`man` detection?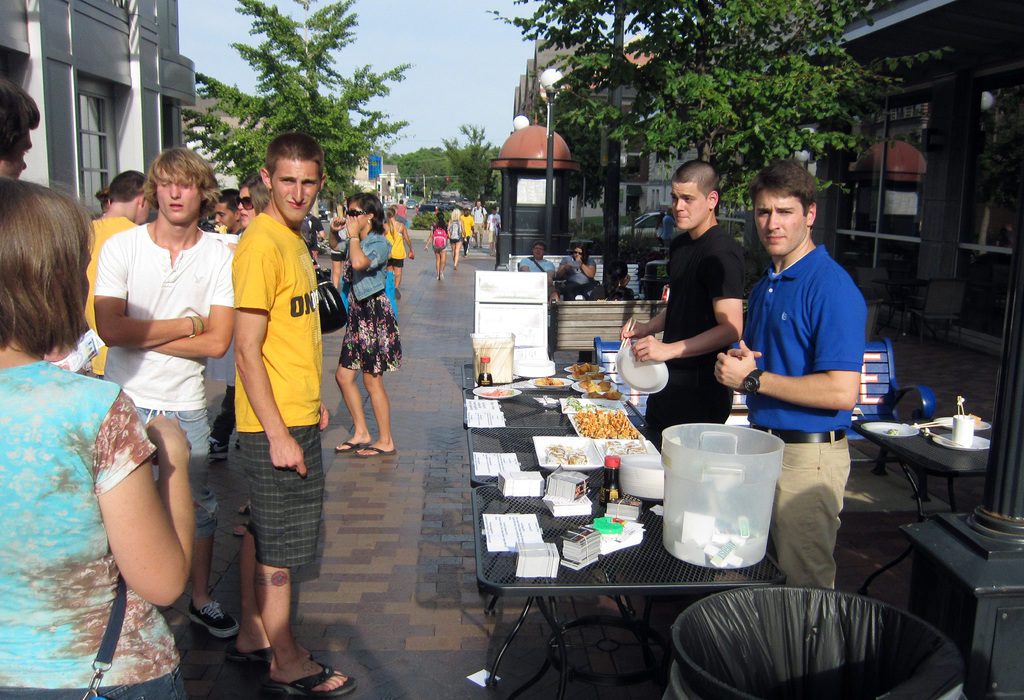
rect(460, 210, 472, 255)
